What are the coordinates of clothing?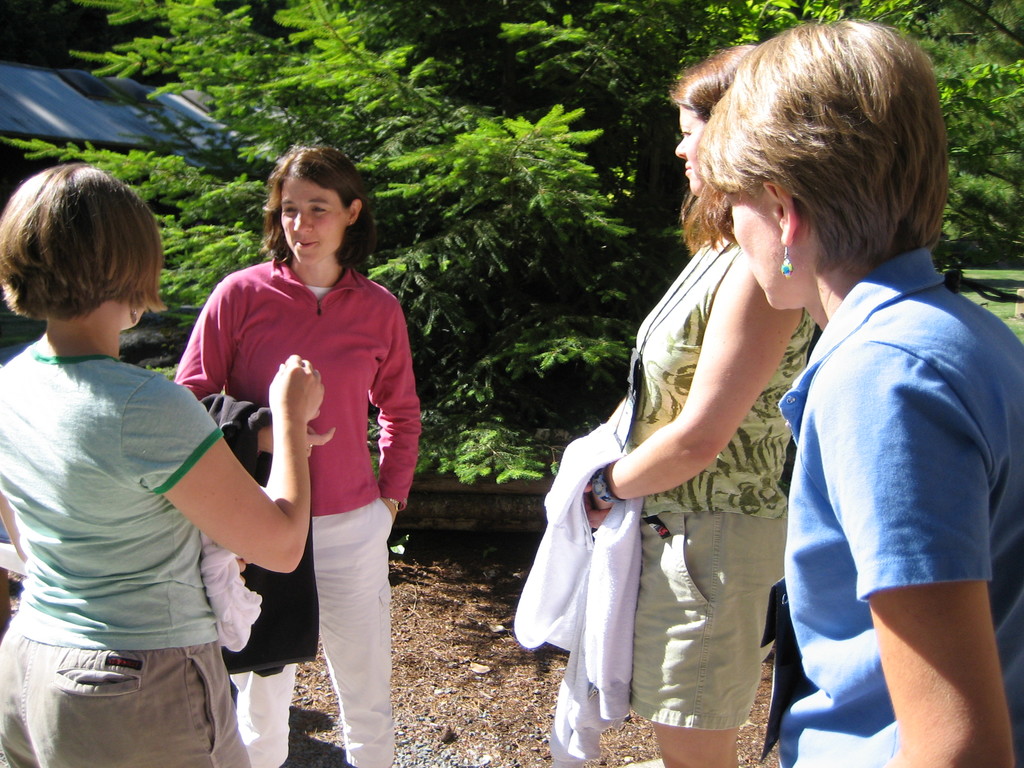
175/239/422/767.
